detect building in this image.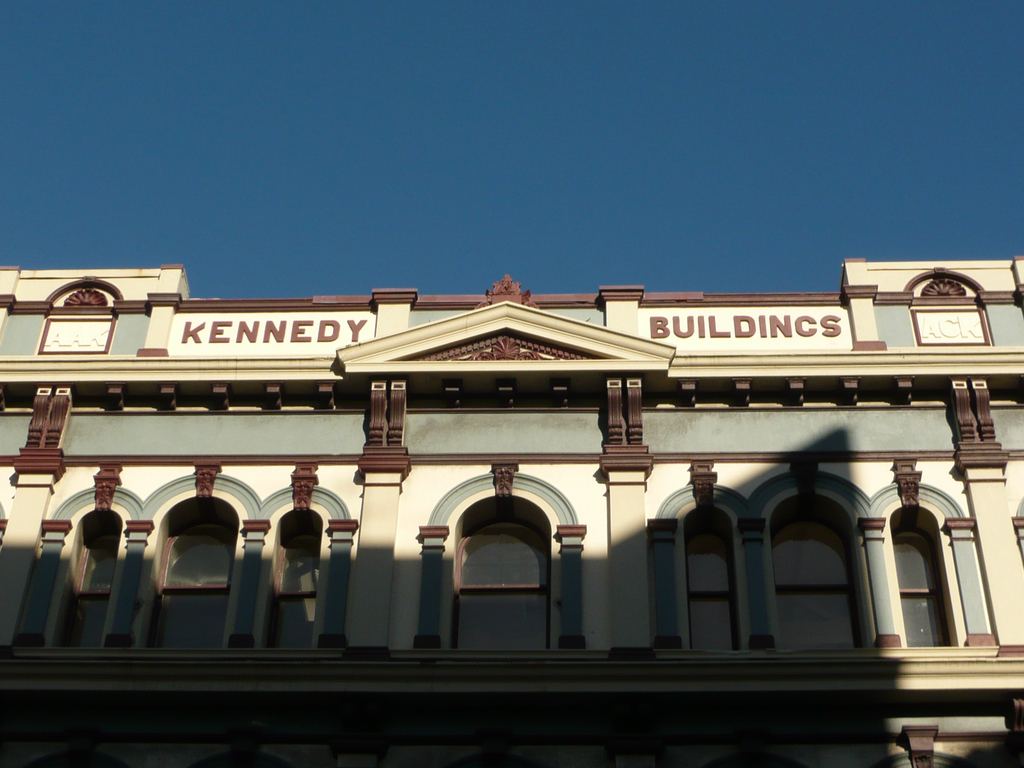
Detection: [0, 257, 1023, 767].
